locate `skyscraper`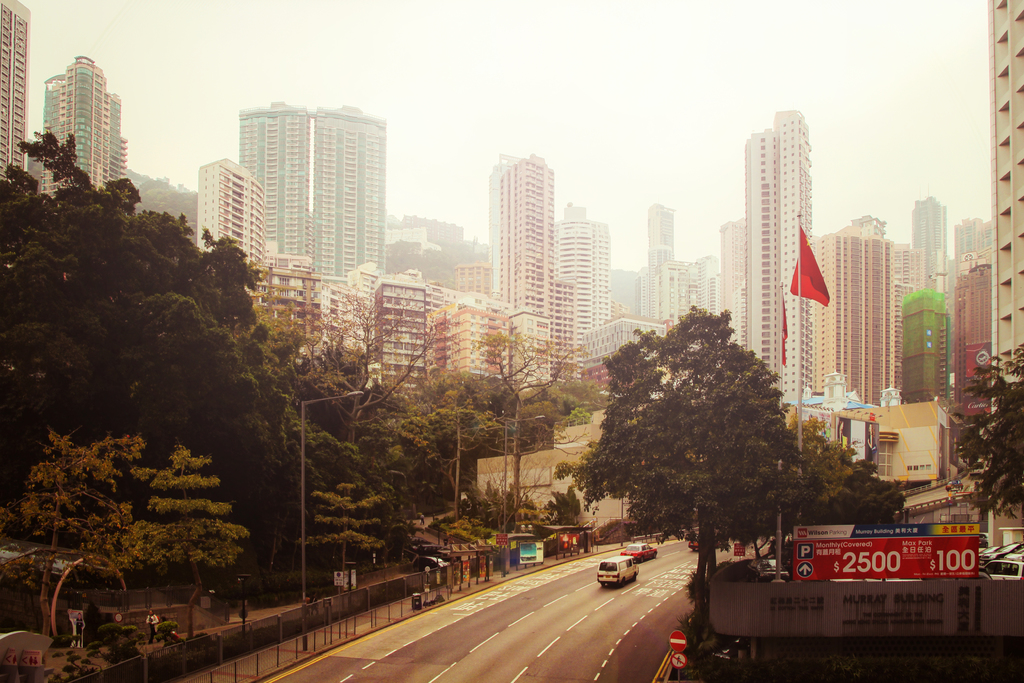
735, 108, 817, 405
